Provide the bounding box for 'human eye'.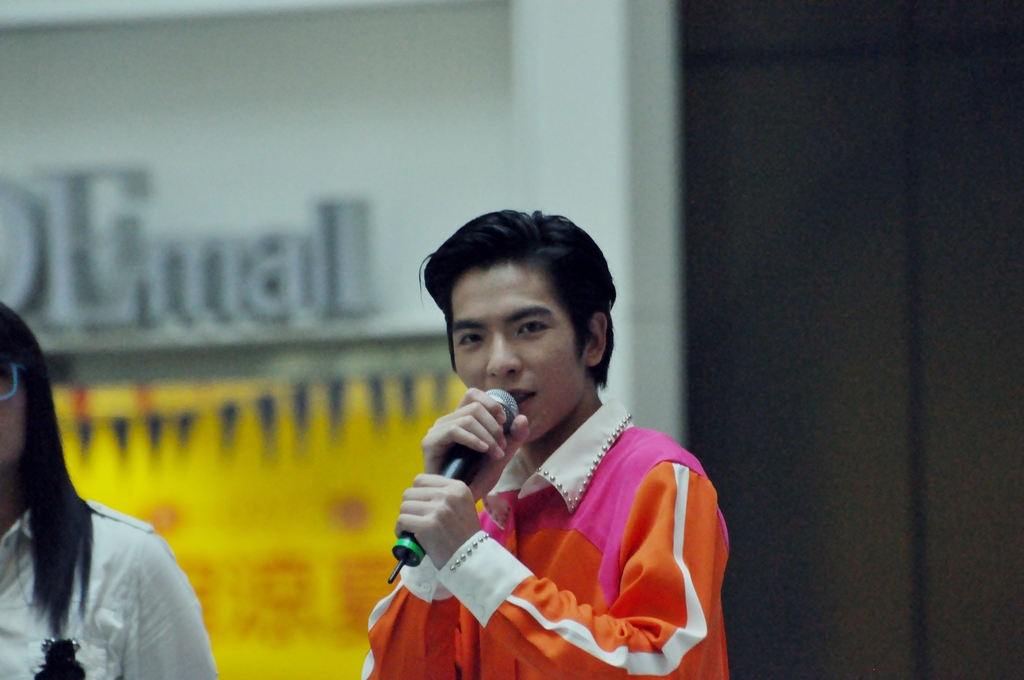
rect(451, 329, 488, 354).
